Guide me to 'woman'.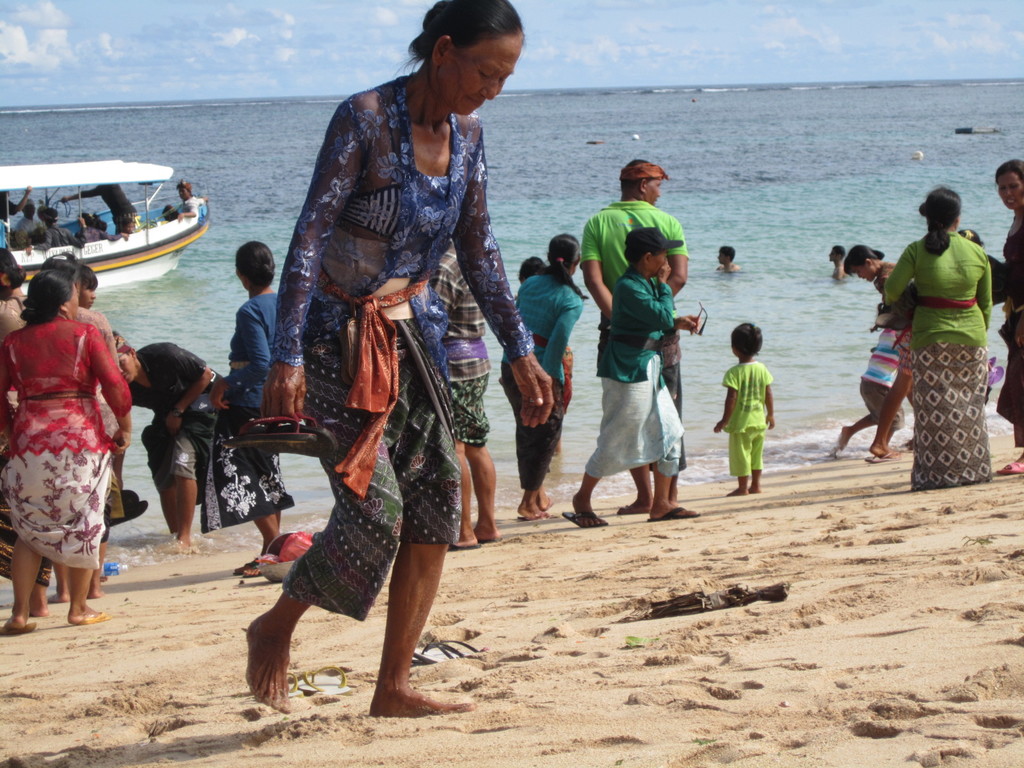
Guidance: [0, 266, 141, 638].
